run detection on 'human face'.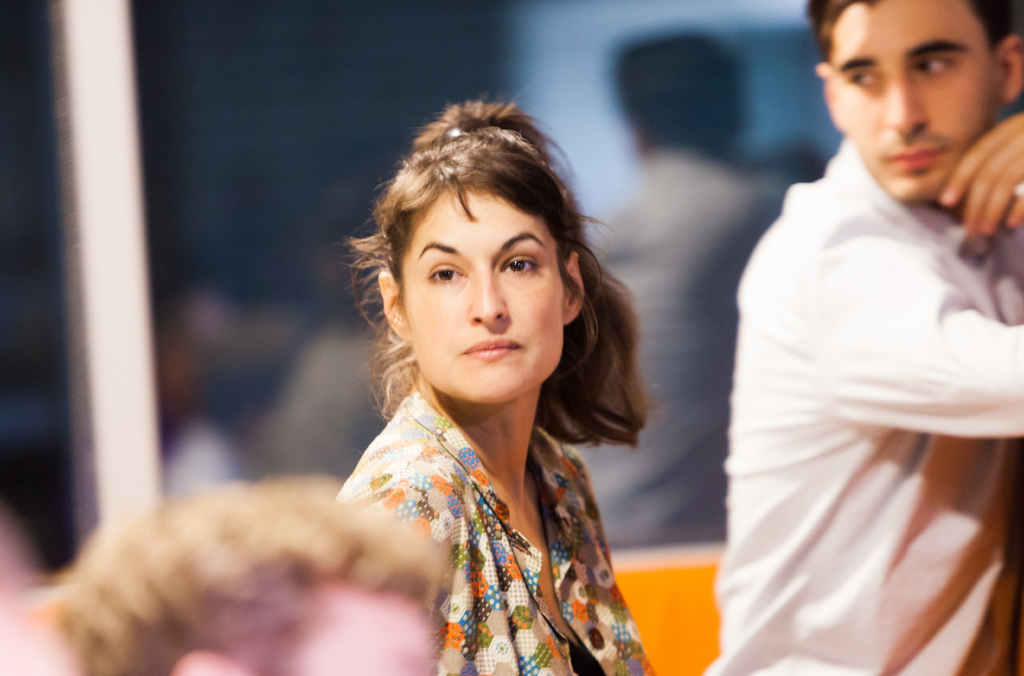
Result: (x1=829, y1=0, x2=1014, y2=216).
